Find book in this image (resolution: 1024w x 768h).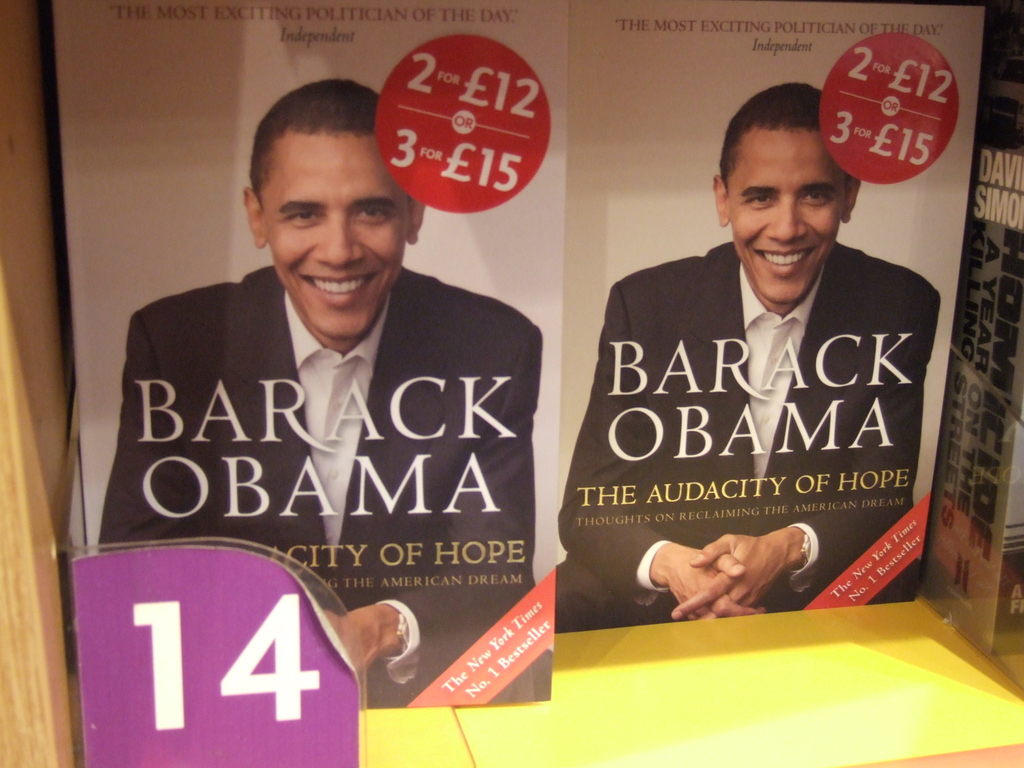
box(504, 58, 965, 666).
